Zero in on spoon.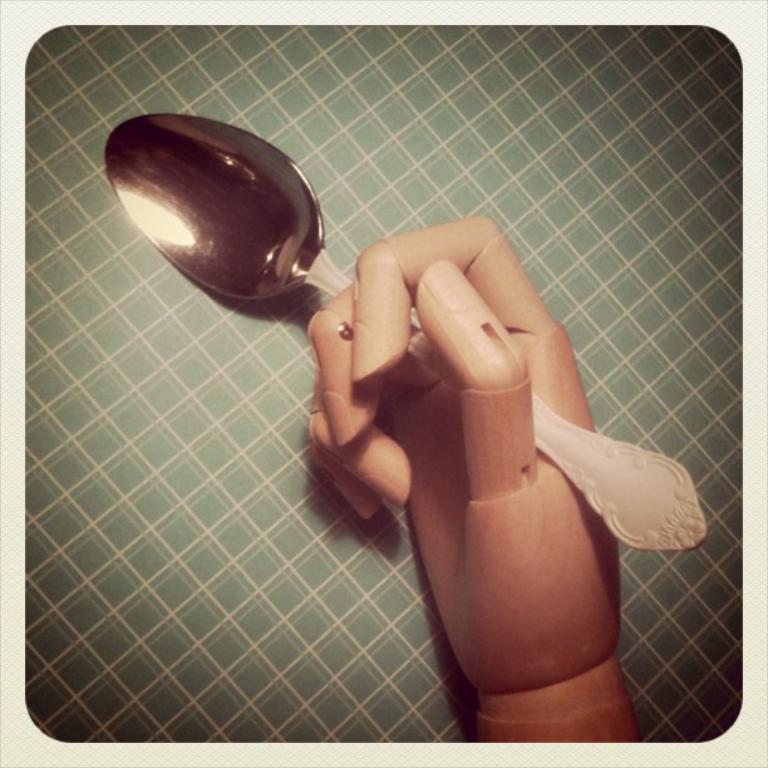
Zeroed in: bbox=(105, 115, 707, 547).
